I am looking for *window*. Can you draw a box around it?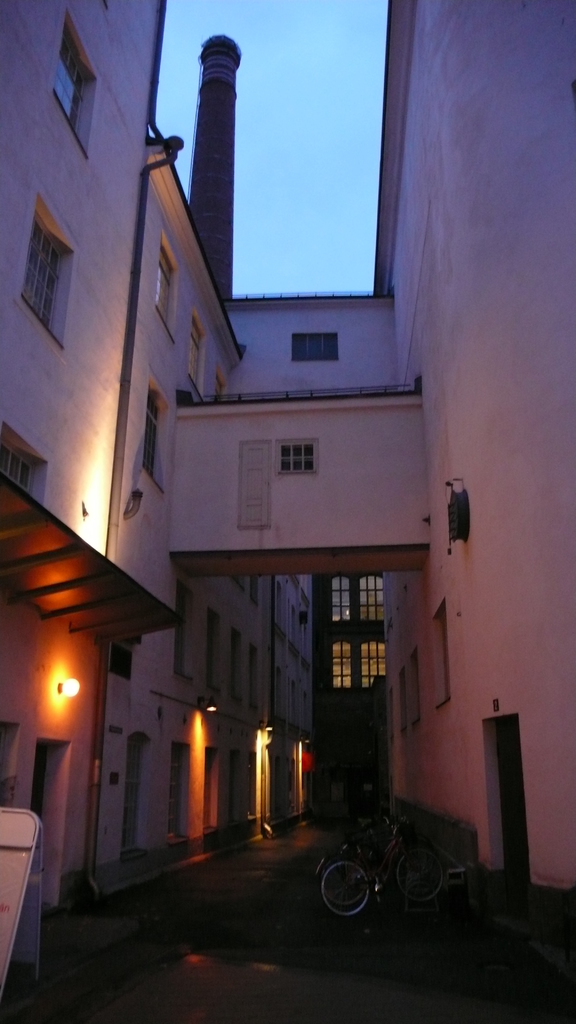
Sure, the bounding box is crop(311, 552, 397, 718).
